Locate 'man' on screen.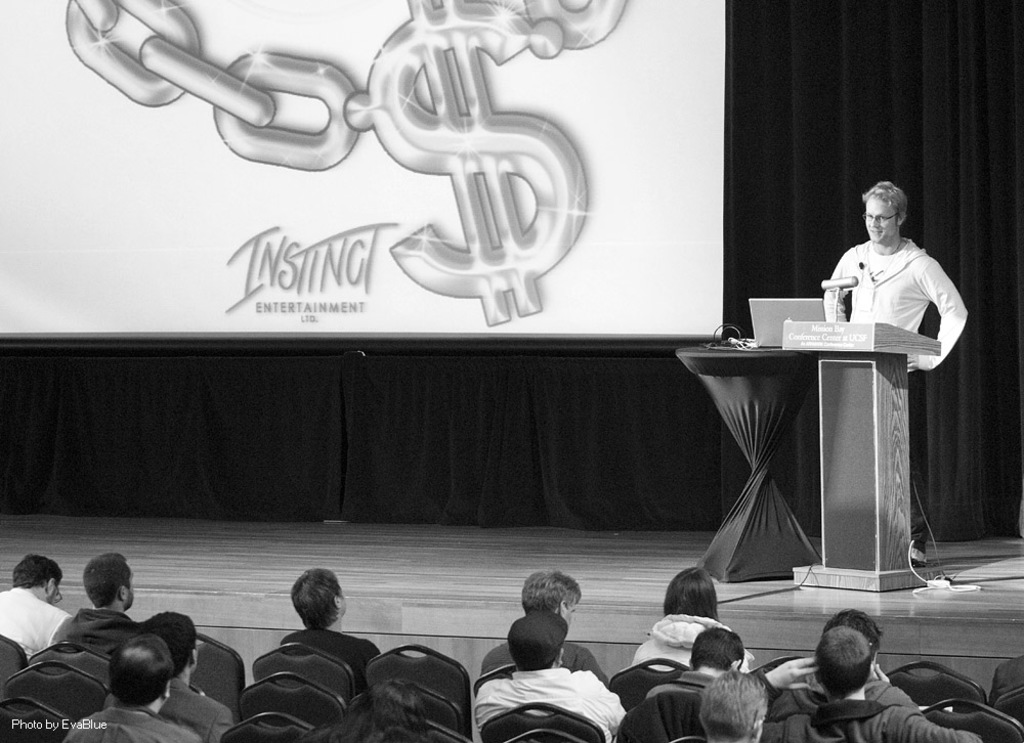
On screen at bbox=[682, 674, 767, 742].
